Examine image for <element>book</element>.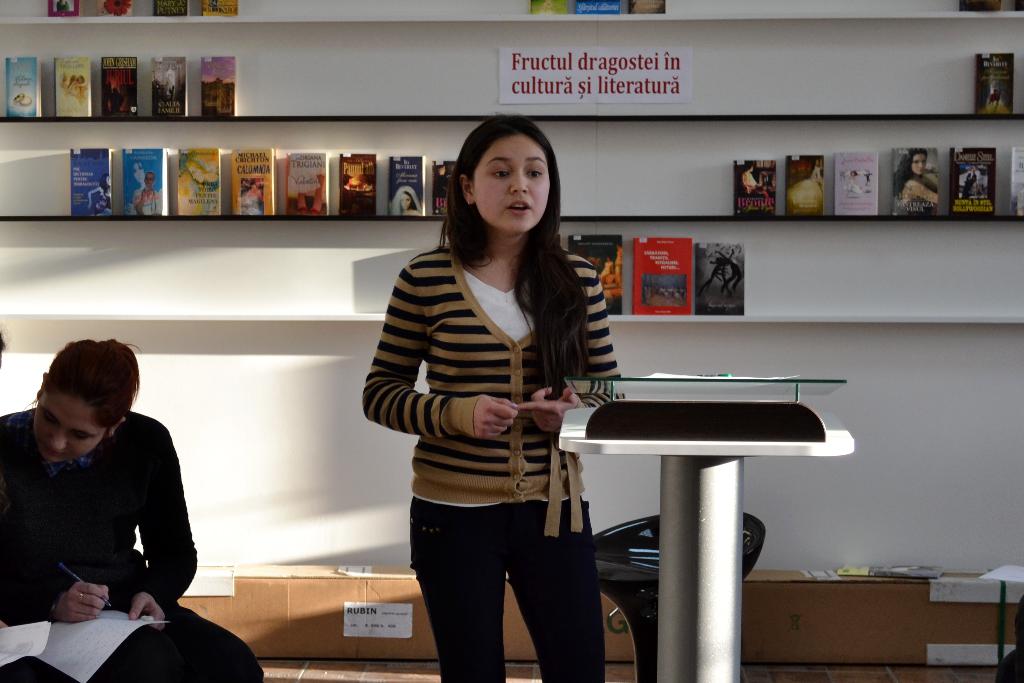
Examination result: bbox=(971, 54, 1012, 120).
